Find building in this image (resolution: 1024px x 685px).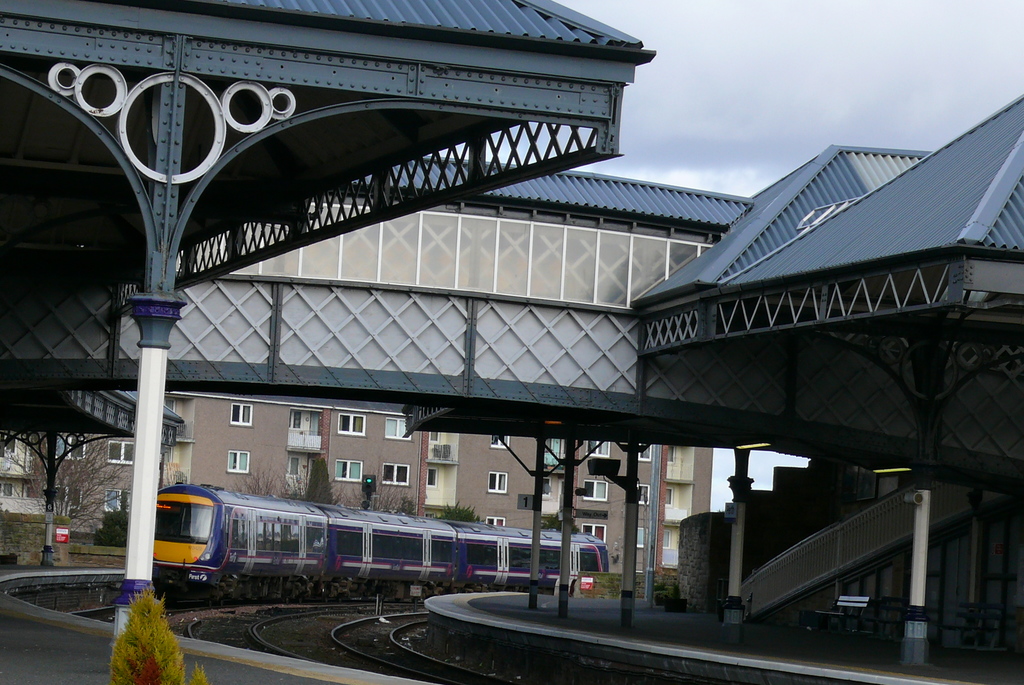
[0,0,1023,684].
